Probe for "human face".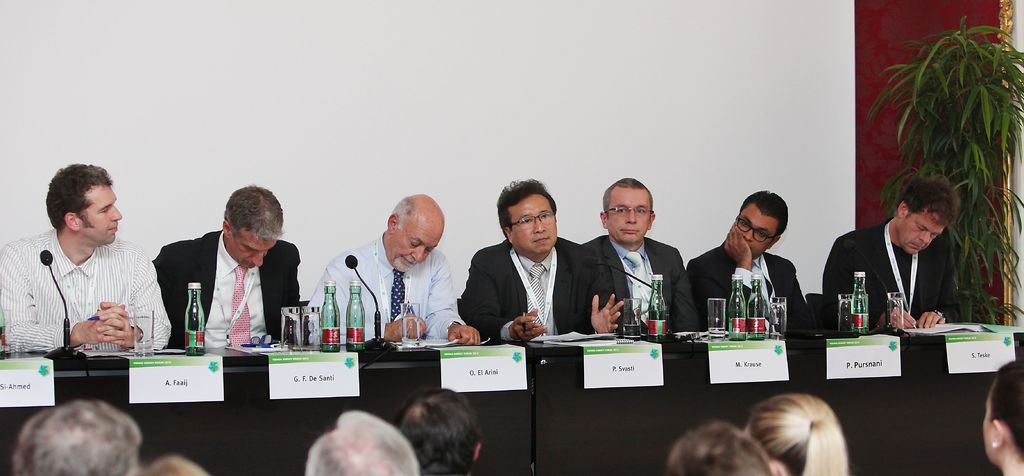
Probe result: select_region(391, 218, 442, 267).
